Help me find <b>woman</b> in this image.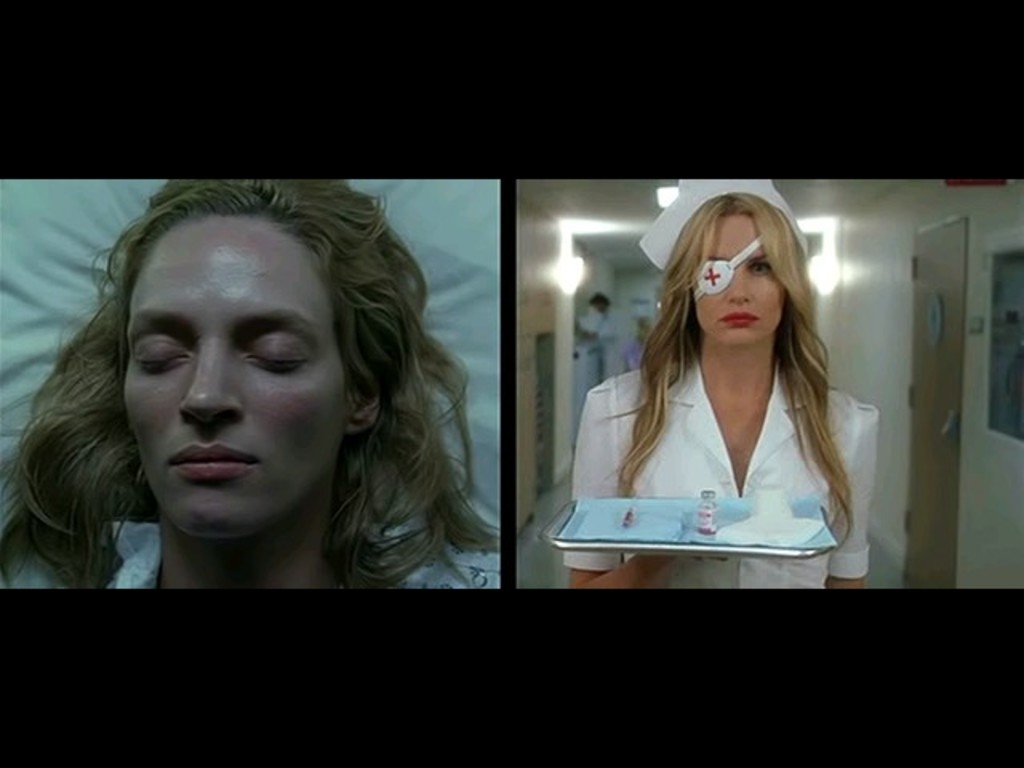
Found it: {"x1": 0, "y1": 174, "x2": 502, "y2": 586}.
